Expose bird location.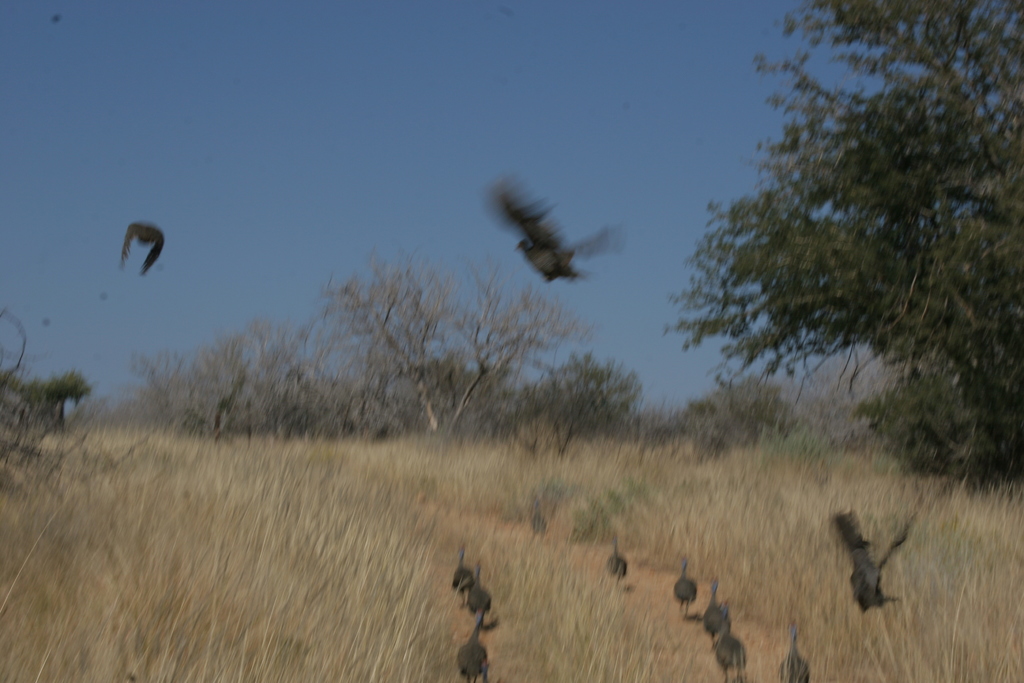
Exposed at pyautogui.locateOnScreen(714, 609, 746, 680).
